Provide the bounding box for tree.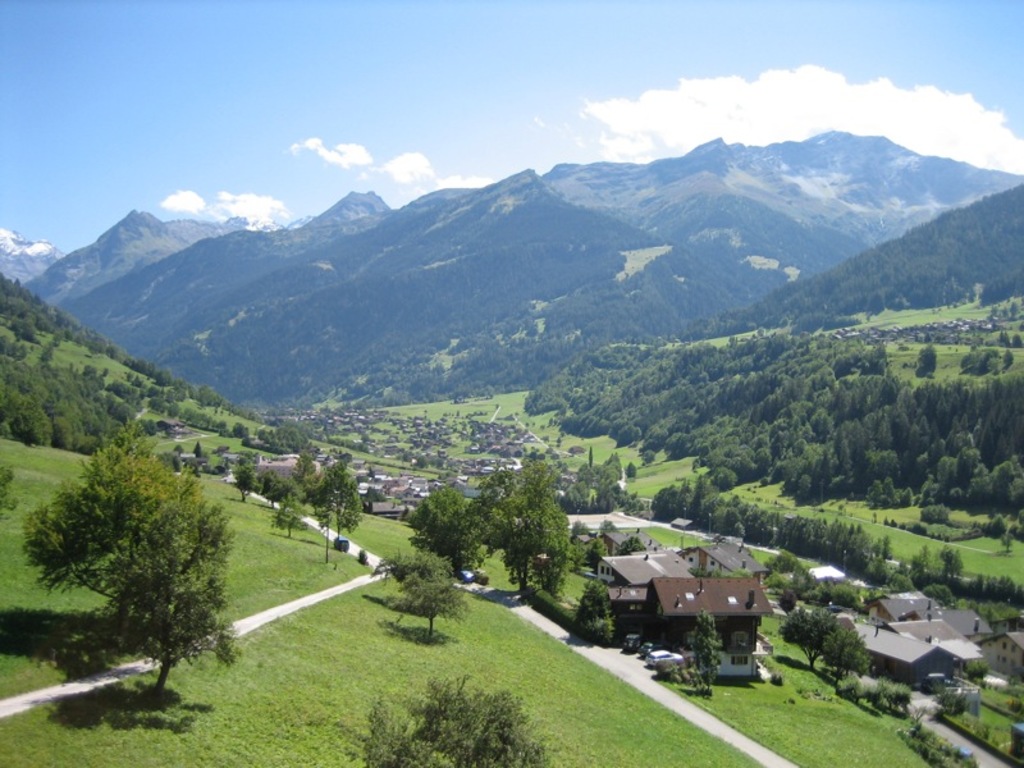
select_region(965, 657, 1001, 684).
